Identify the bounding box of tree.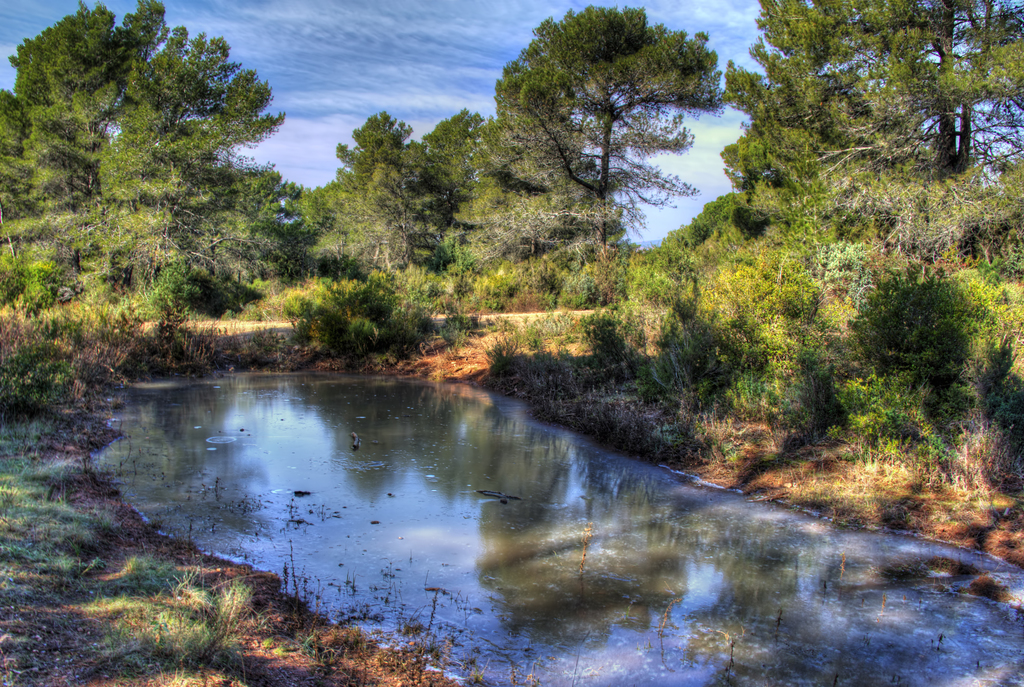
detection(707, 0, 1023, 271).
